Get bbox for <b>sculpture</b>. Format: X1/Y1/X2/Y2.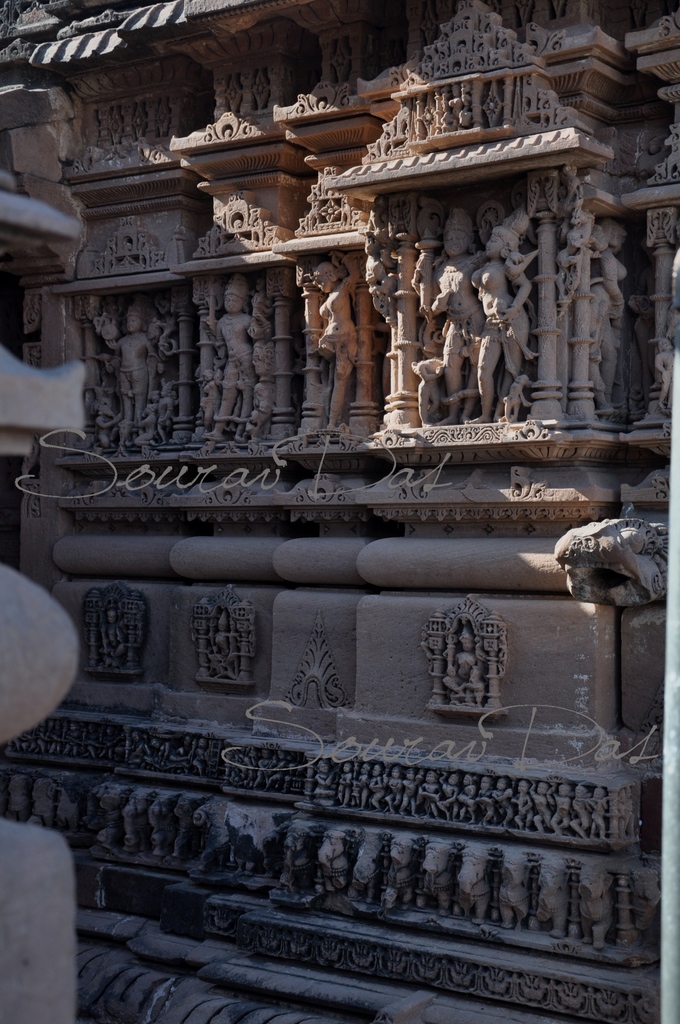
200/617/234/682.
